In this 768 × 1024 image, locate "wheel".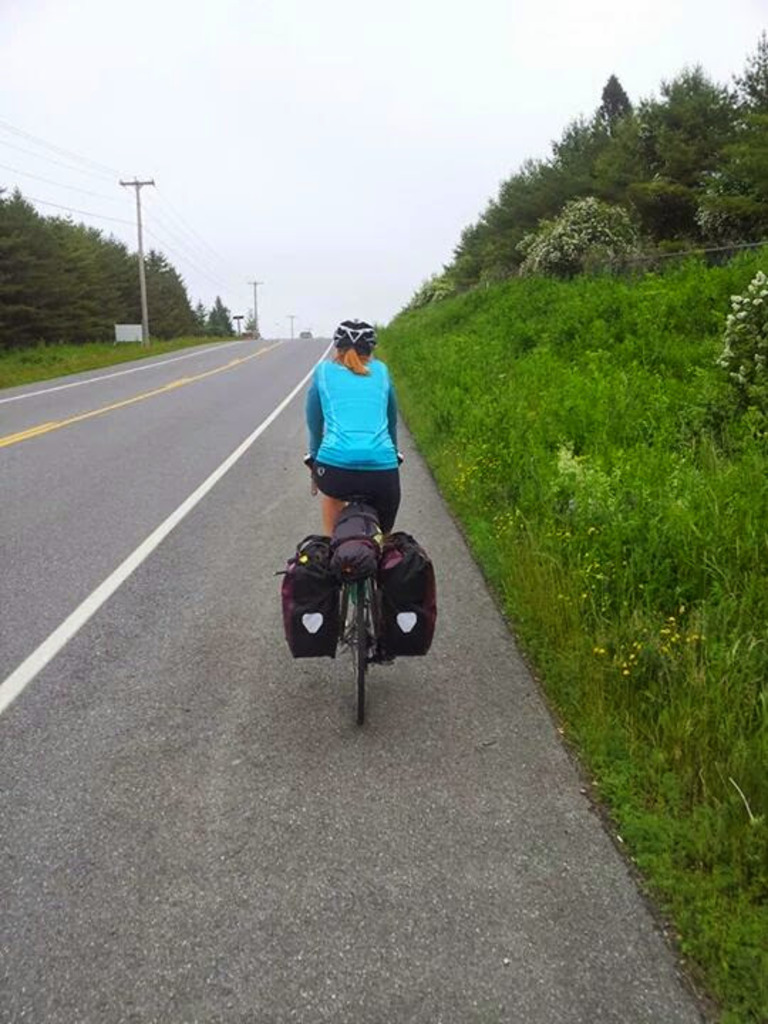
Bounding box: 343/579/373/727.
